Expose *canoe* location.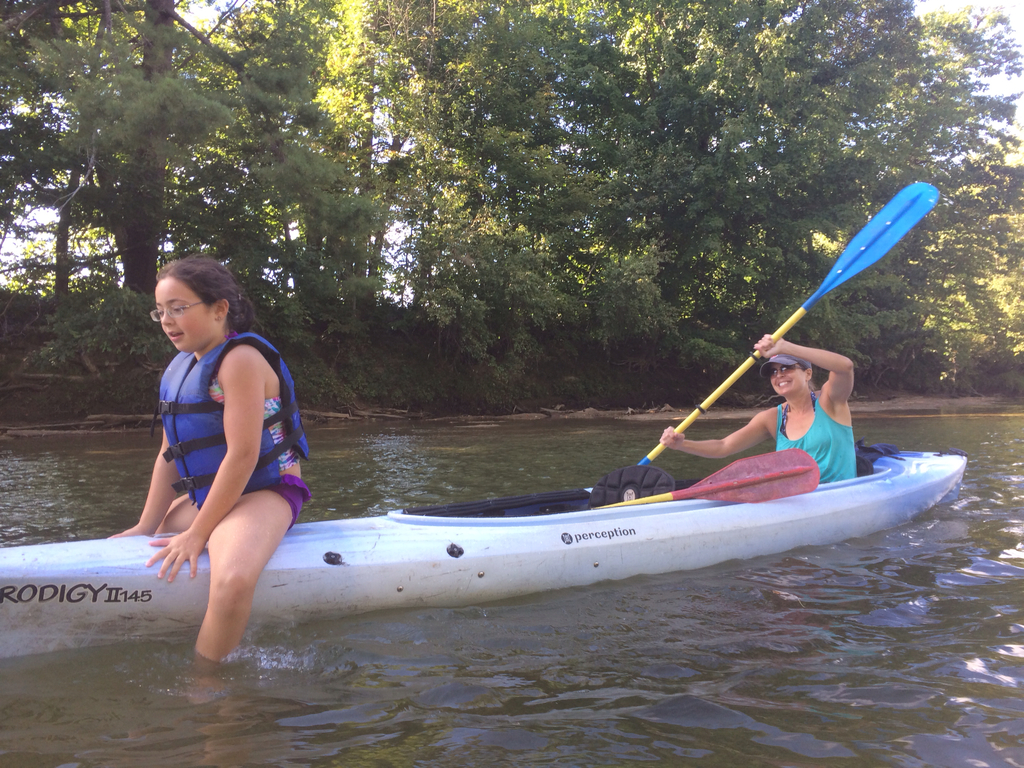
Exposed at bbox=[234, 305, 949, 601].
